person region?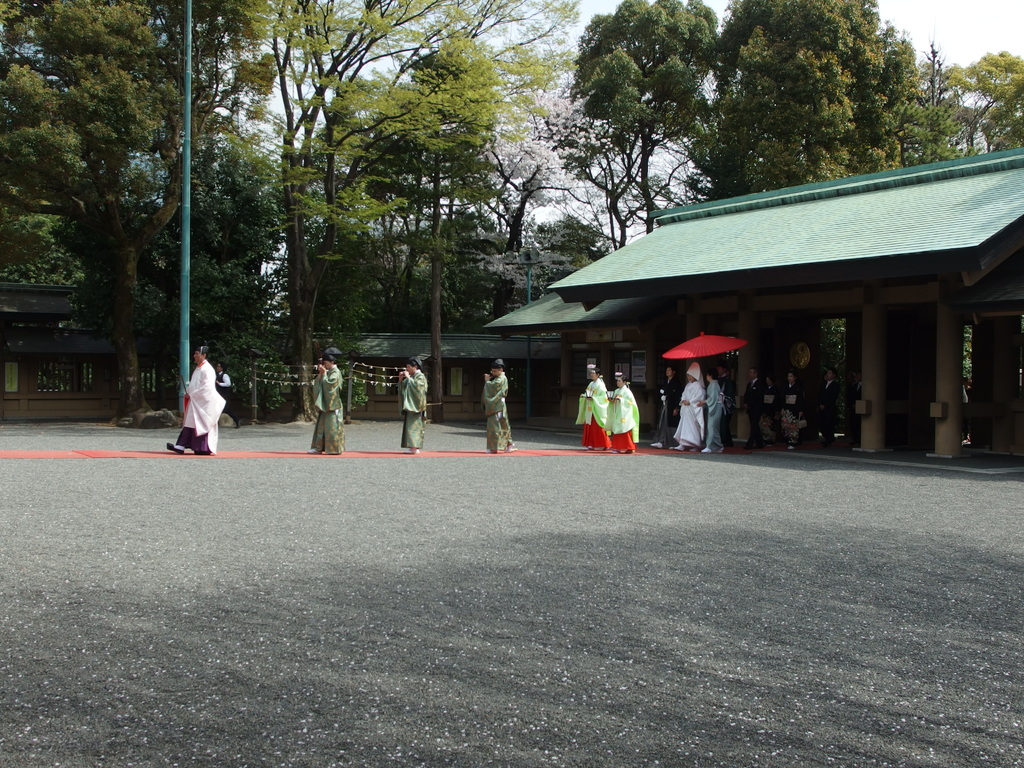
781, 372, 804, 452
